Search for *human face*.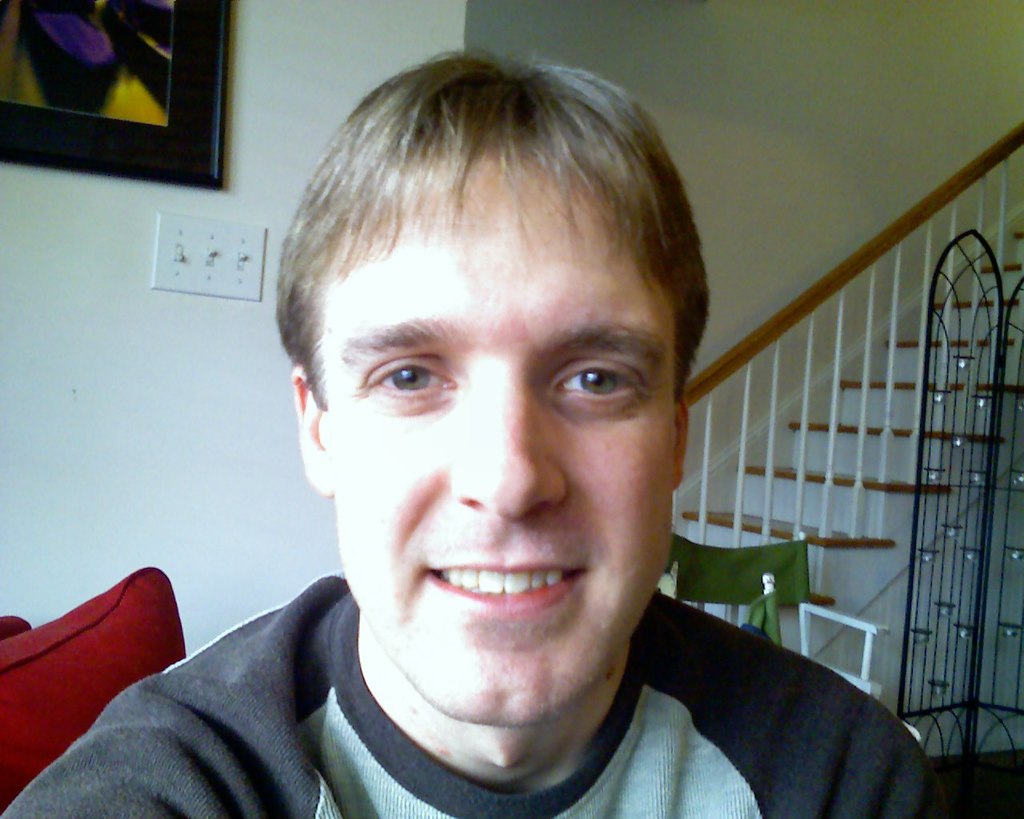
Found at detection(323, 165, 675, 722).
